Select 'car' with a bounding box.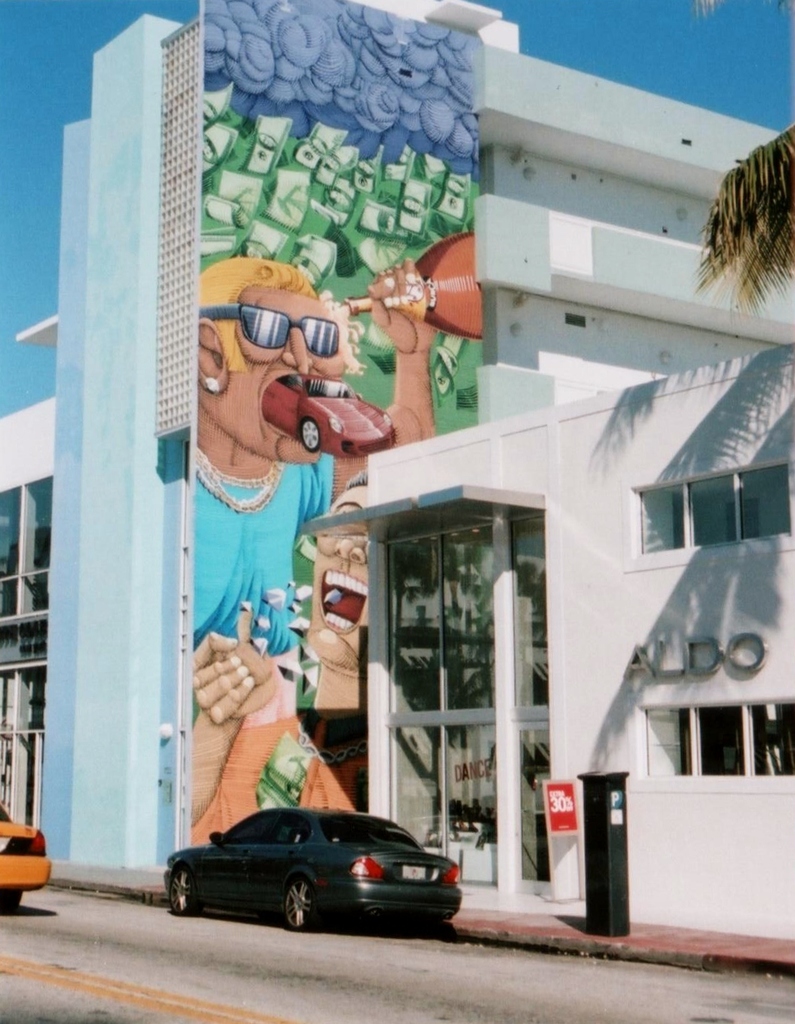
l=163, t=802, r=464, b=935.
